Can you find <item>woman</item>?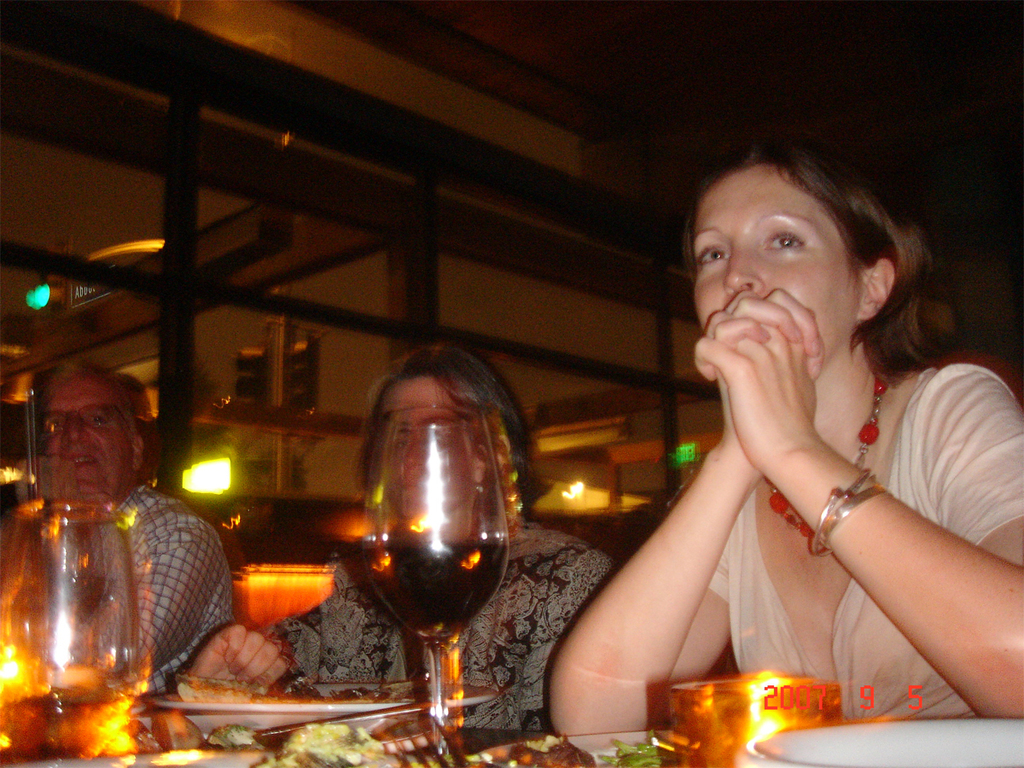
Yes, bounding box: [554, 117, 1010, 748].
